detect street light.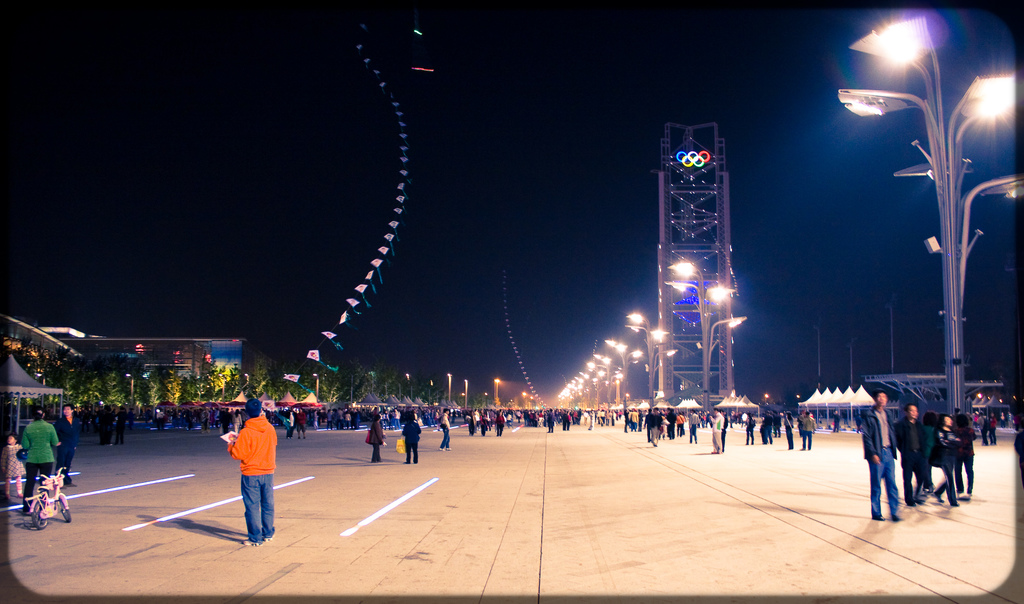
Detected at x1=216, y1=372, x2=227, y2=399.
